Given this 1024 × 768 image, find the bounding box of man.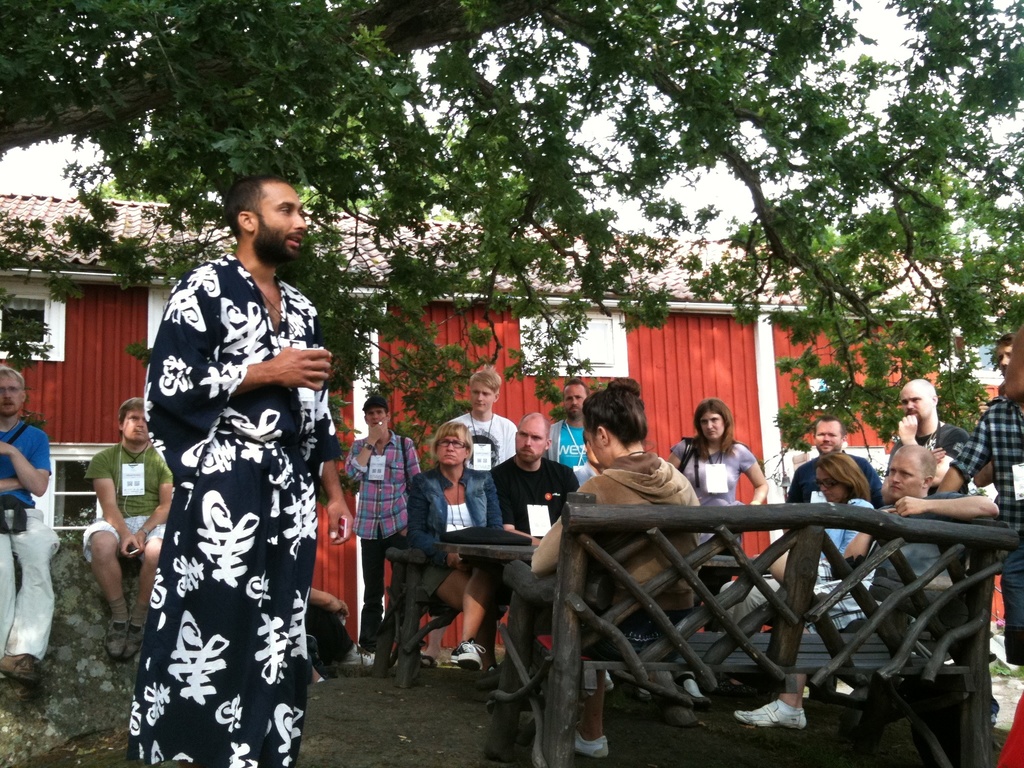
select_region(788, 416, 884, 509).
